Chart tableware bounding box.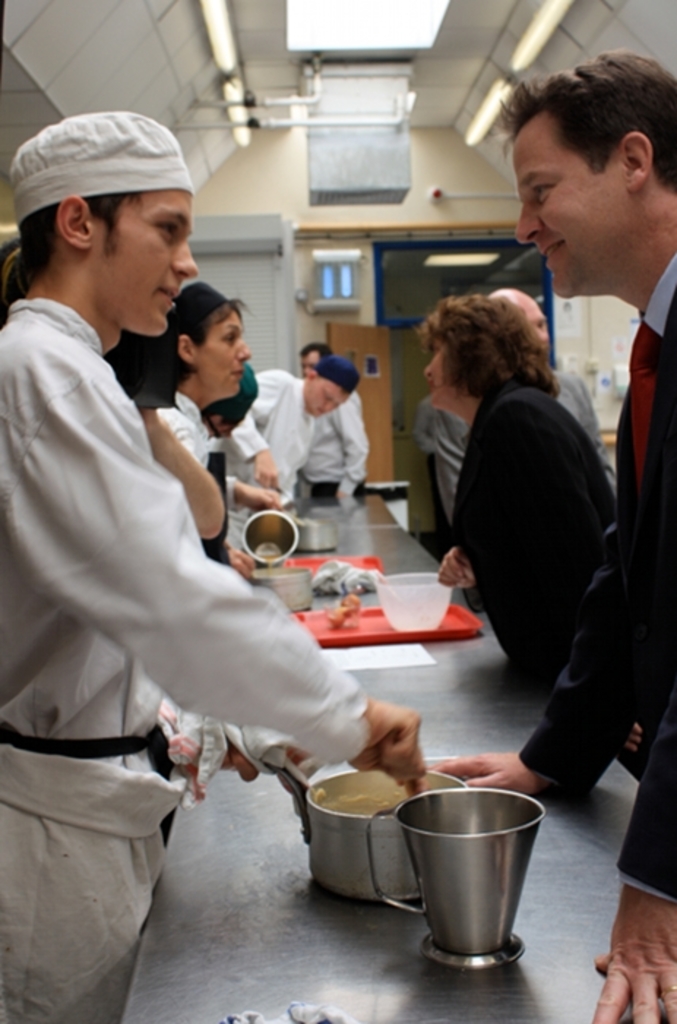
Charted: (left=254, top=481, right=336, bottom=554).
